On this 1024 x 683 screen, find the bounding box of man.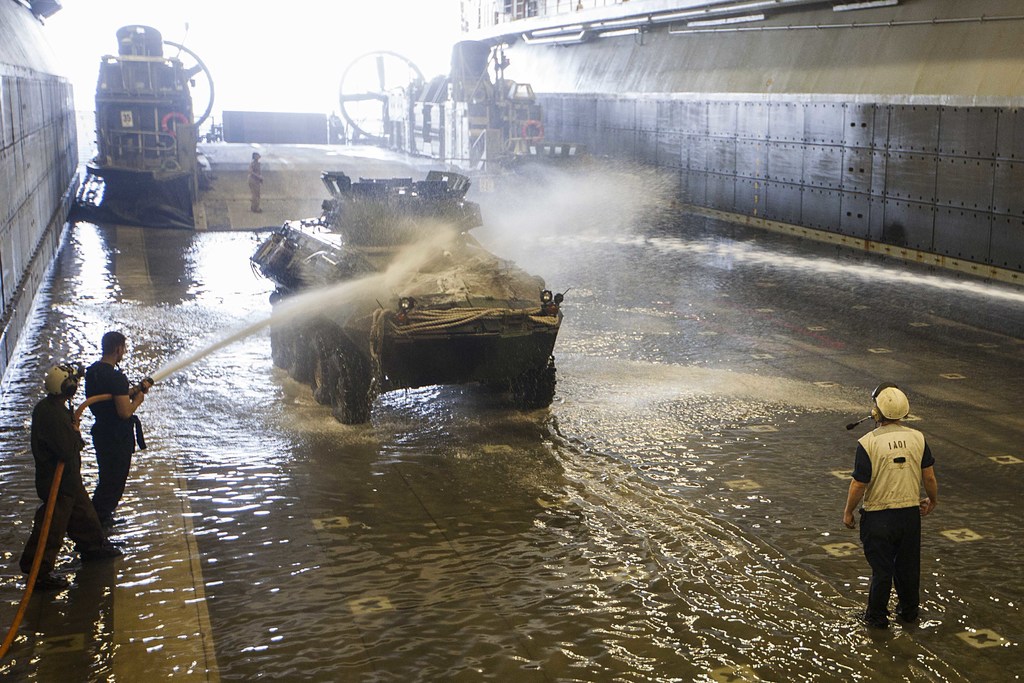
Bounding box: crop(18, 361, 130, 564).
